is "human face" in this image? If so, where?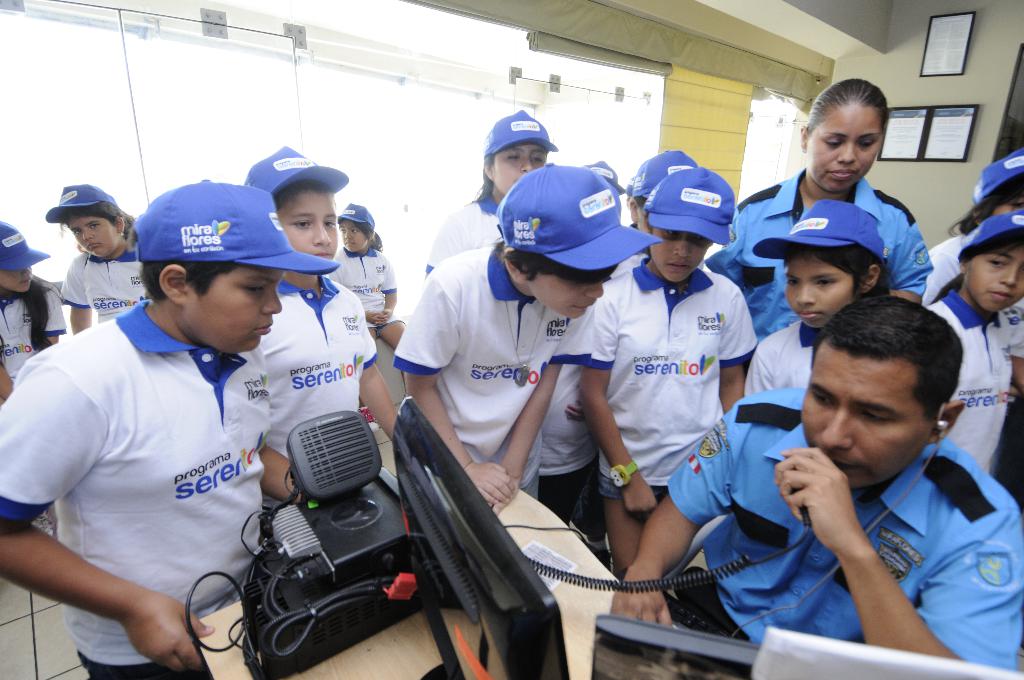
Yes, at 65,211,118,259.
